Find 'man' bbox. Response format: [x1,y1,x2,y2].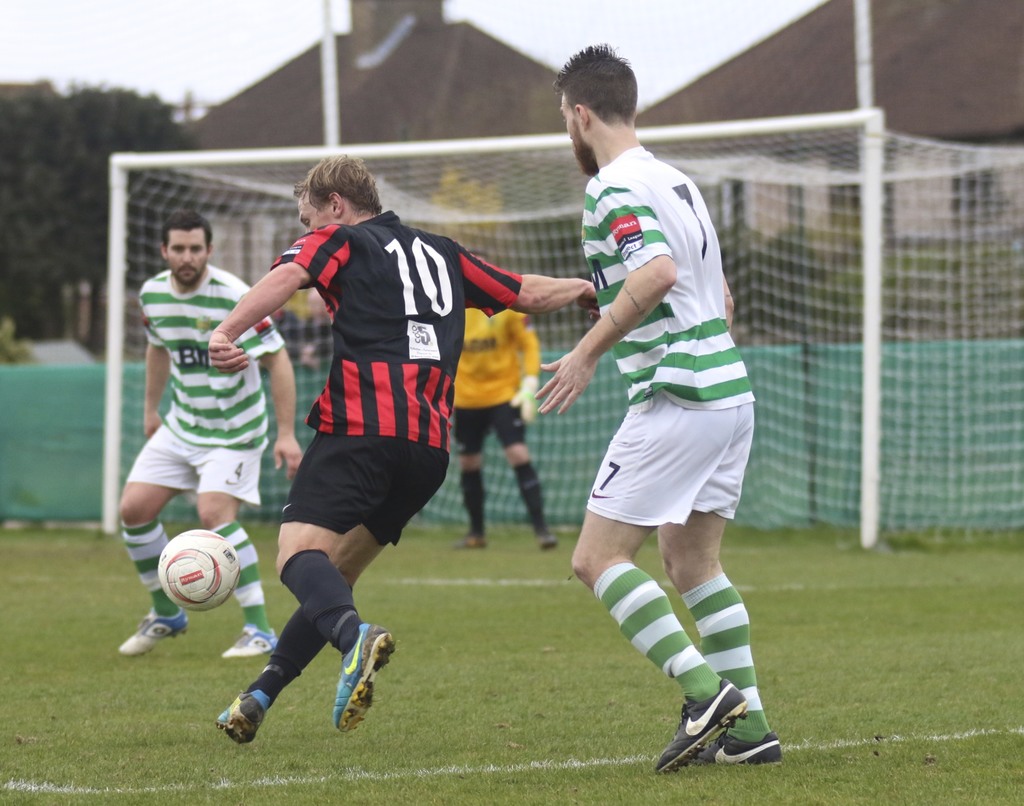
[204,164,611,738].
